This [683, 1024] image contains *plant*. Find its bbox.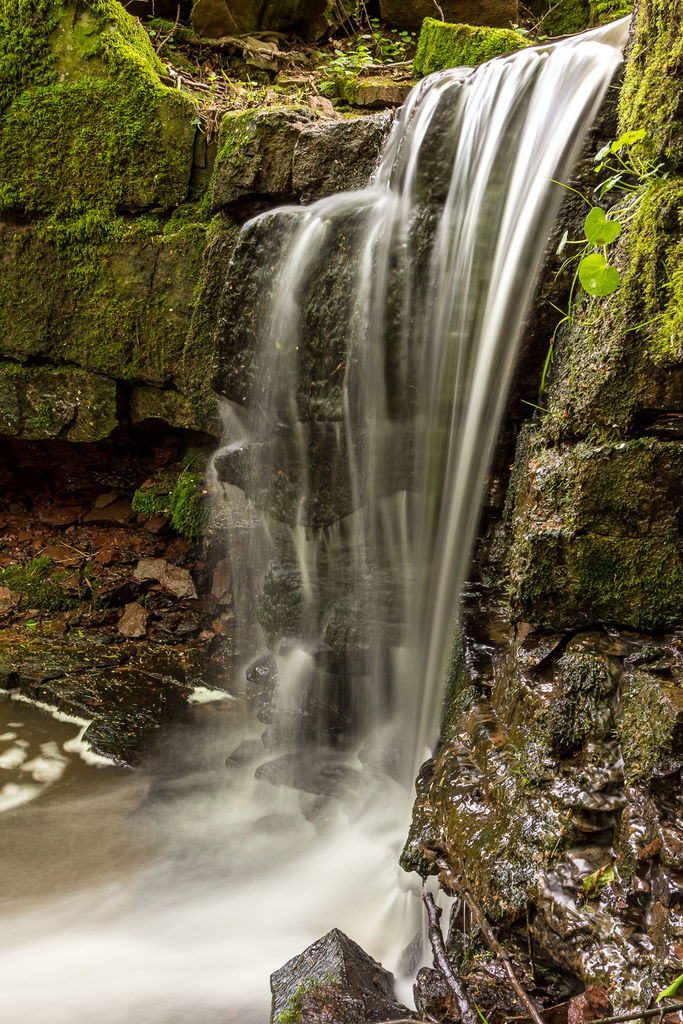
134:468:202:548.
